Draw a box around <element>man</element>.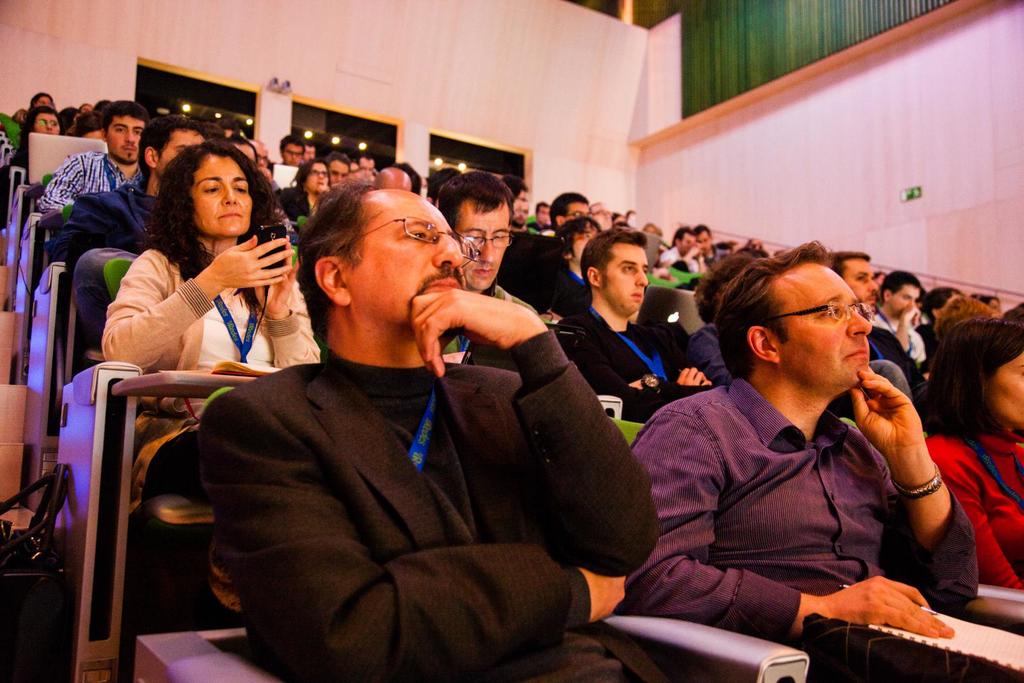
<region>822, 252, 929, 398</region>.
